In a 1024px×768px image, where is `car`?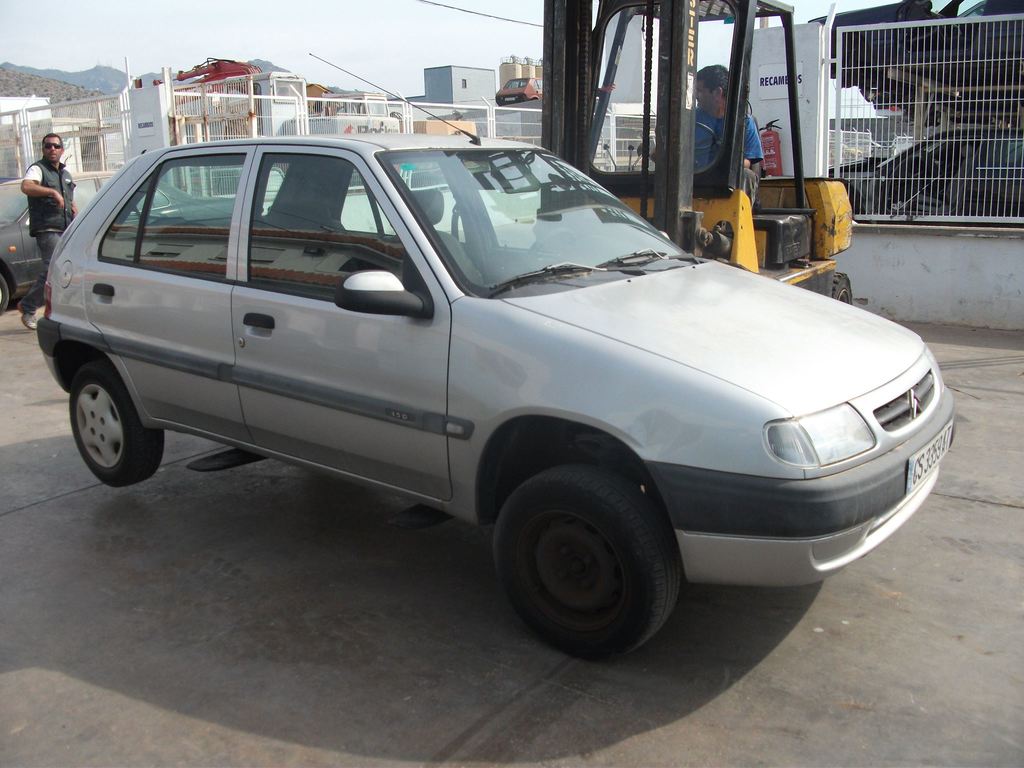
region(0, 167, 245, 319).
